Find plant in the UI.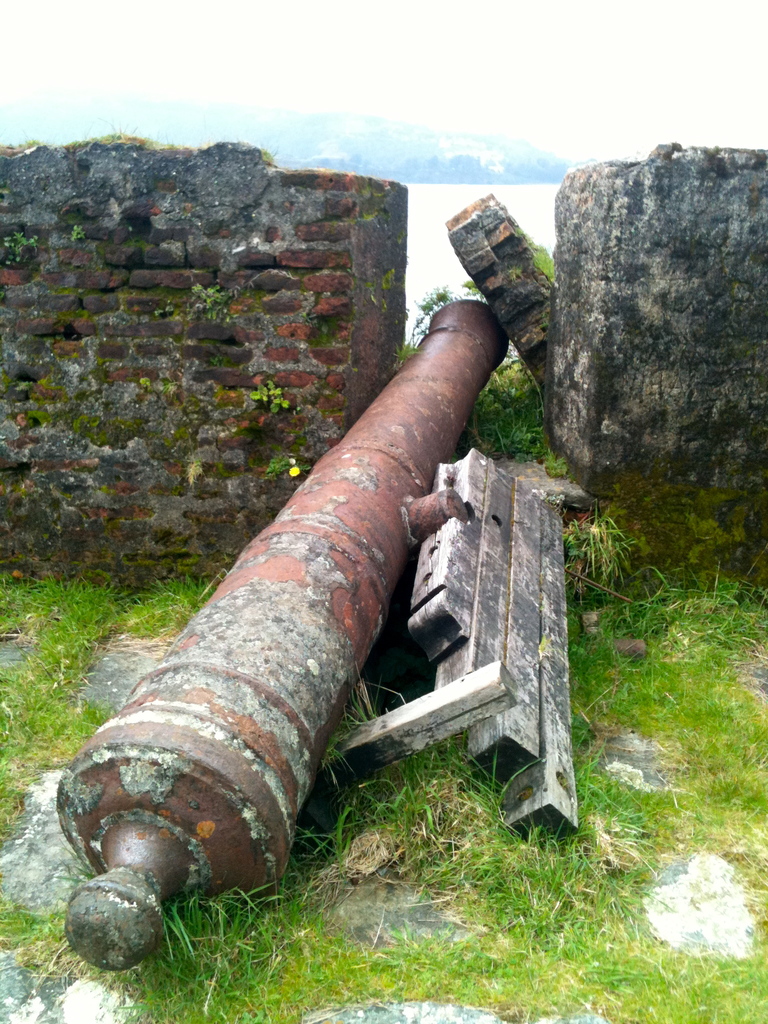
UI element at [x1=244, y1=372, x2=296, y2=416].
